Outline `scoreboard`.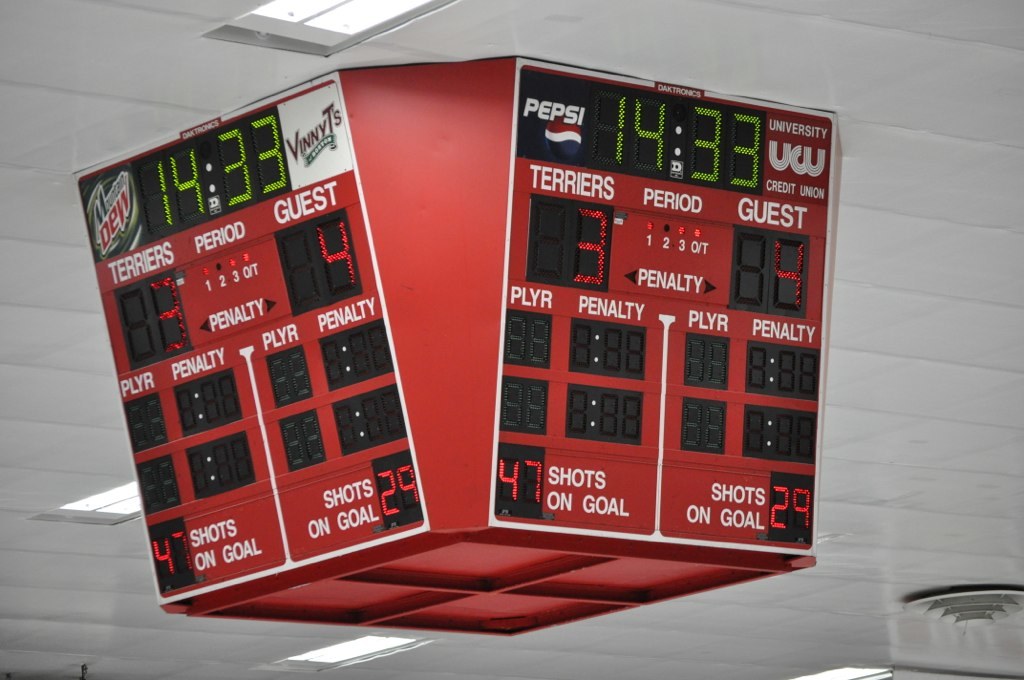
Outline: 70 53 847 640.
